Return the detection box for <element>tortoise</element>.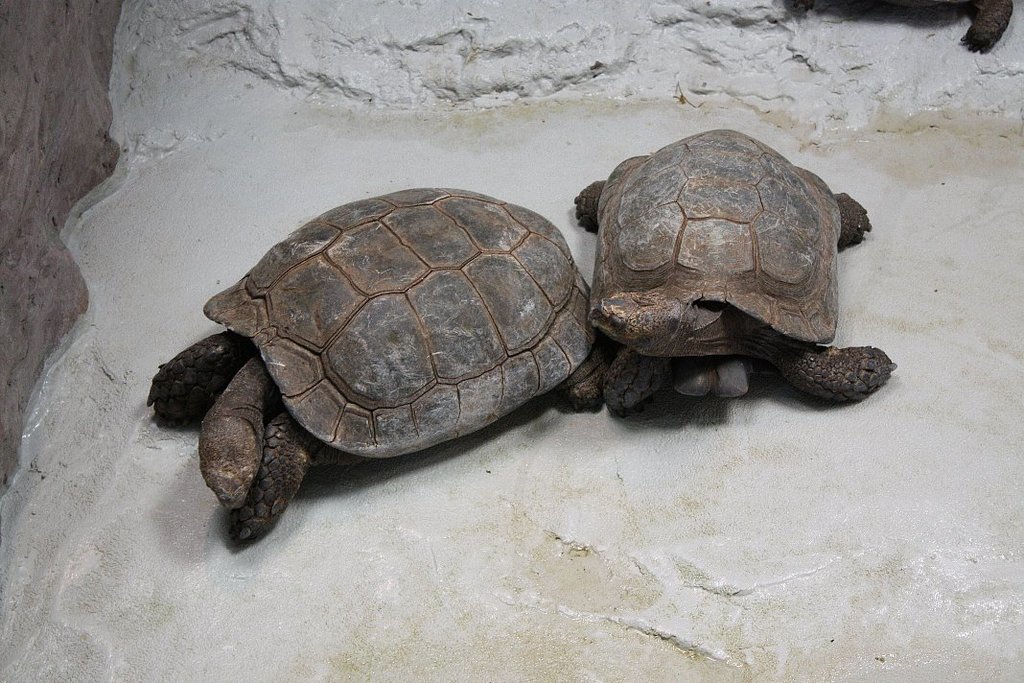
region(953, 0, 1016, 58).
